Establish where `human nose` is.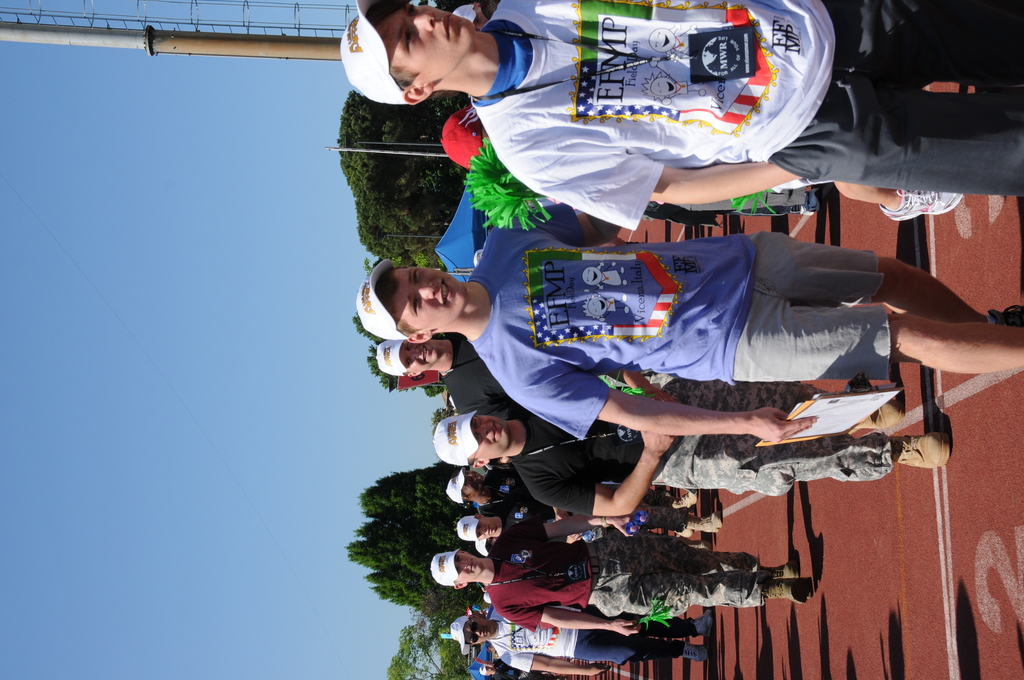
Established at [474,631,483,636].
